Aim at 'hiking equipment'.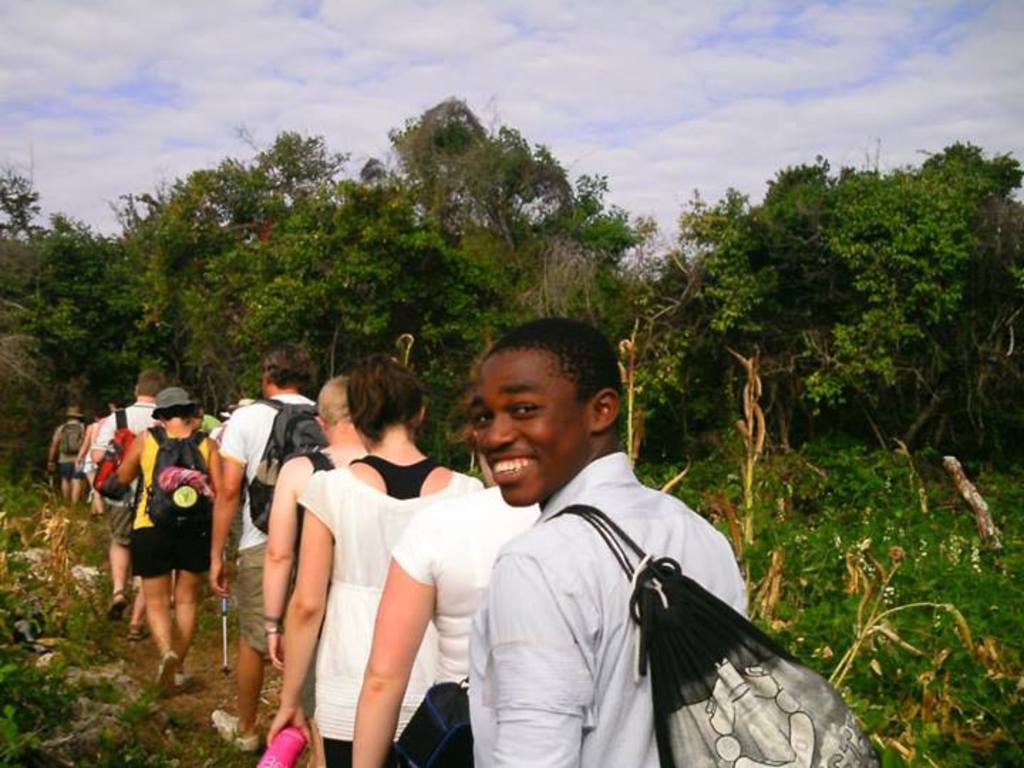
Aimed at x1=47 y1=464 x2=61 y2=506.
